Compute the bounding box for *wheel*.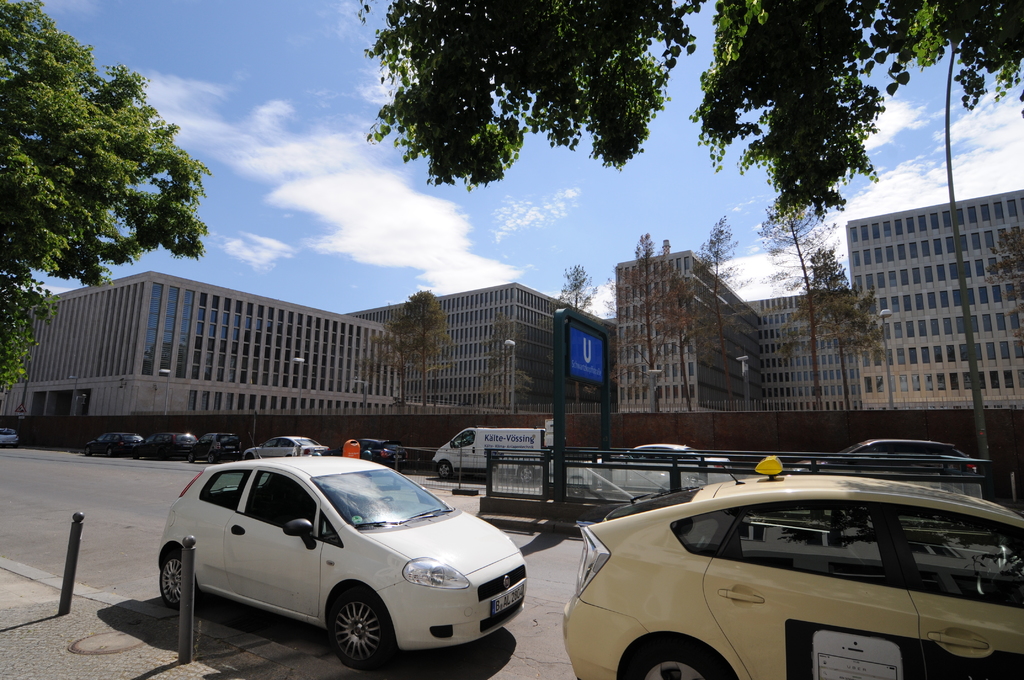
l=189, t=455, r=194, b=465.
